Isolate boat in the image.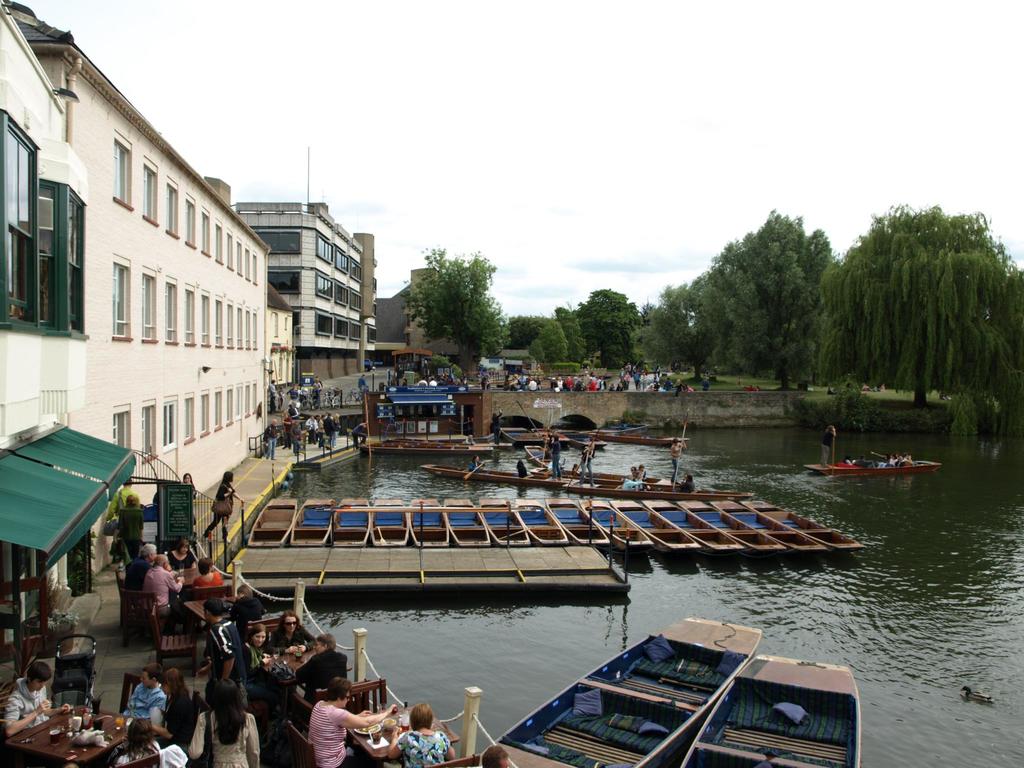
Isolated region: detection(536, 422, 563, 444).
